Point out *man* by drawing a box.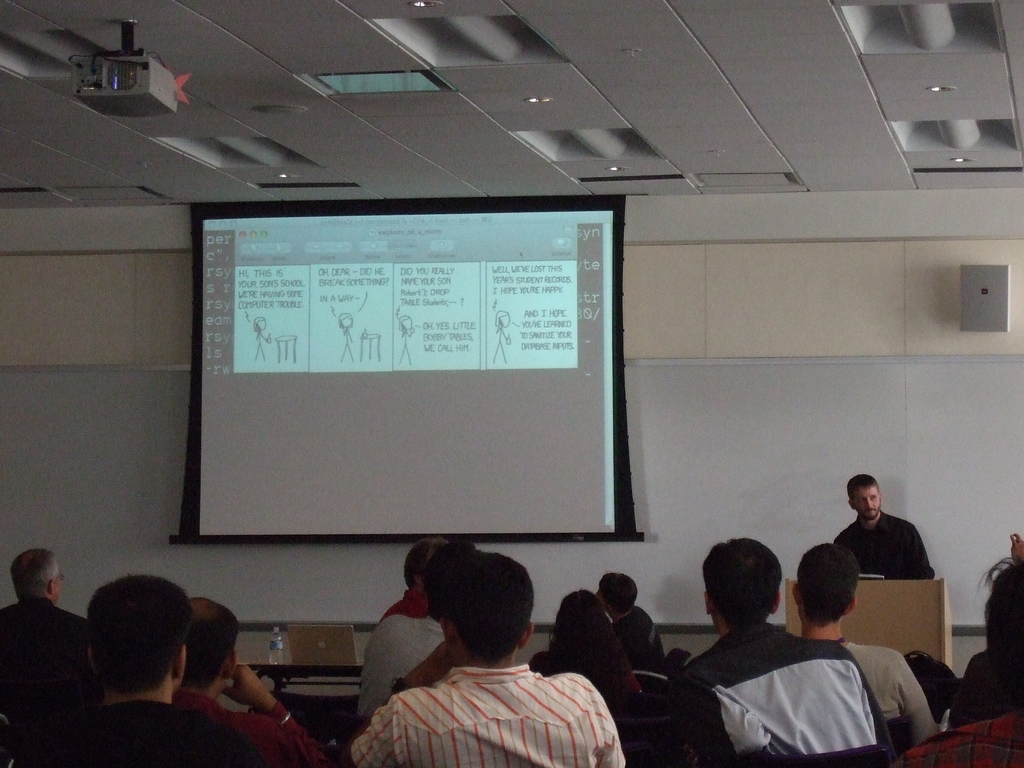
<bbox>176, 589, 342, 767</bbox>.
